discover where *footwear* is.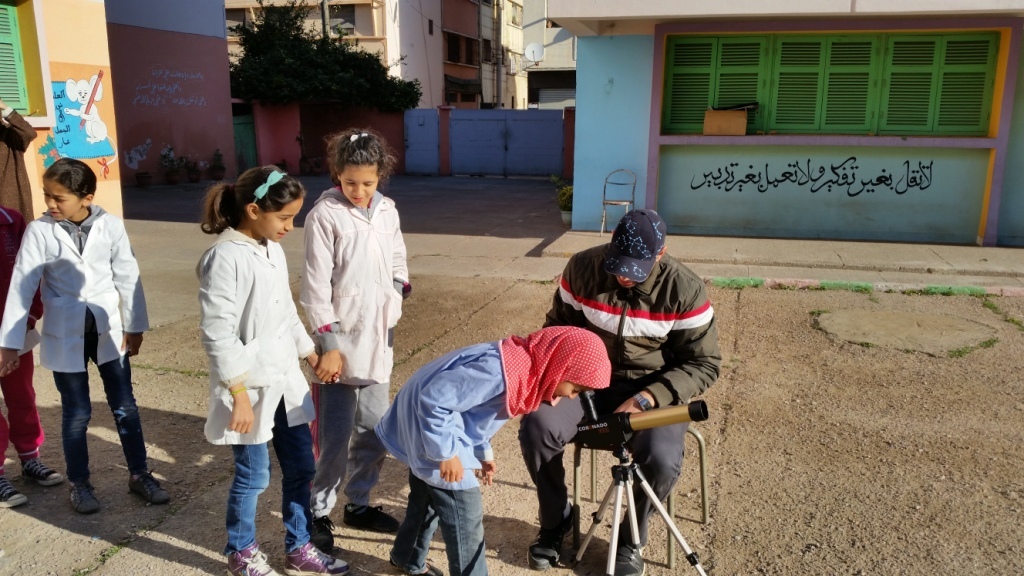
Discovered at 535 509 582 567.
